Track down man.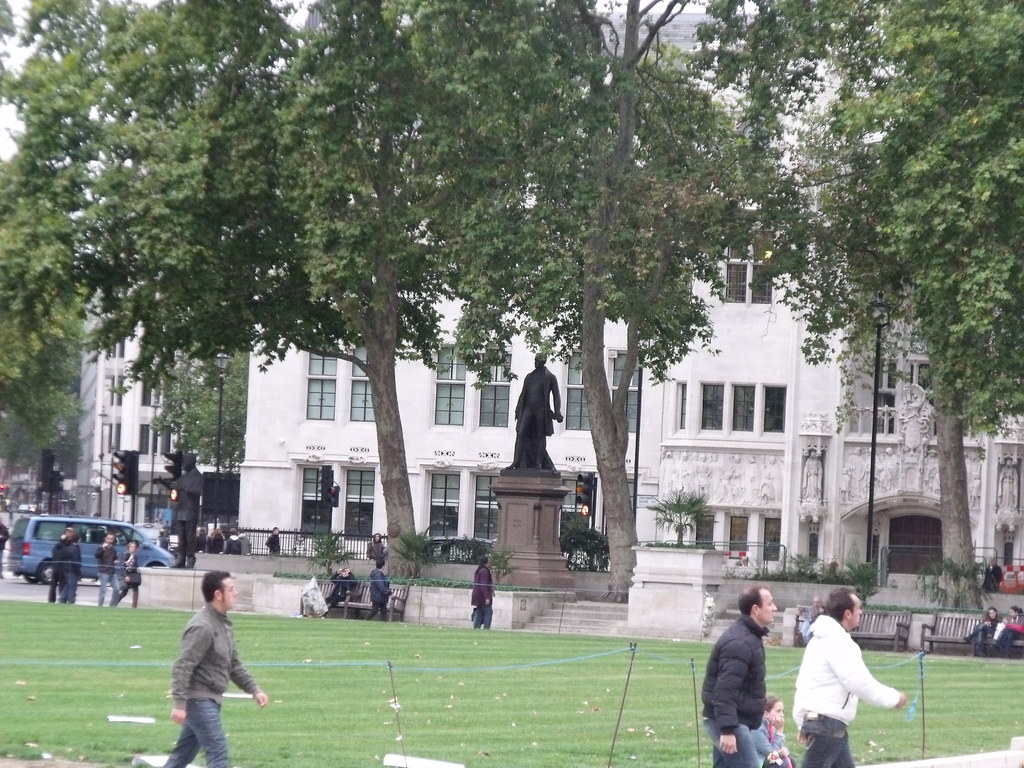
Tracked to (x1=168, y1=569, x2=266, y2=767).
